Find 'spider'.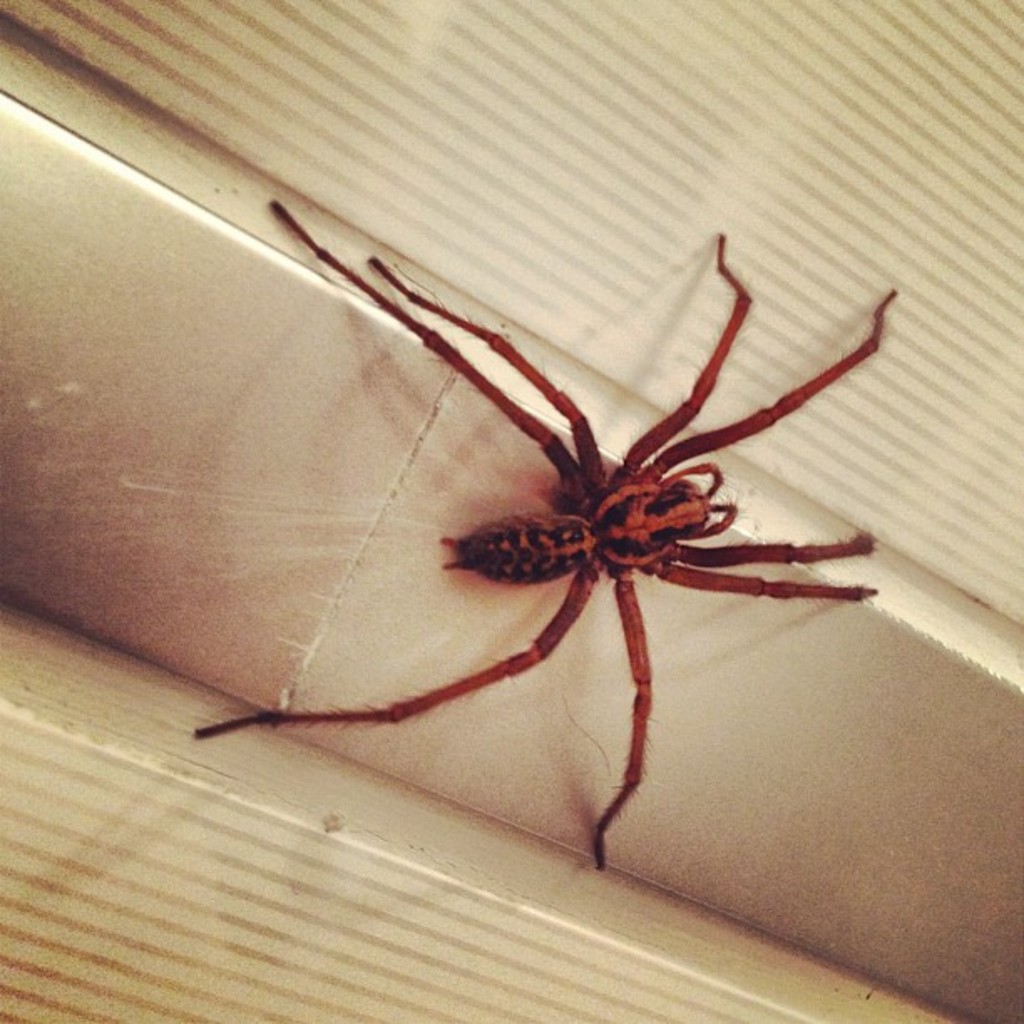
bbox=[189, 199, 909, 870].
